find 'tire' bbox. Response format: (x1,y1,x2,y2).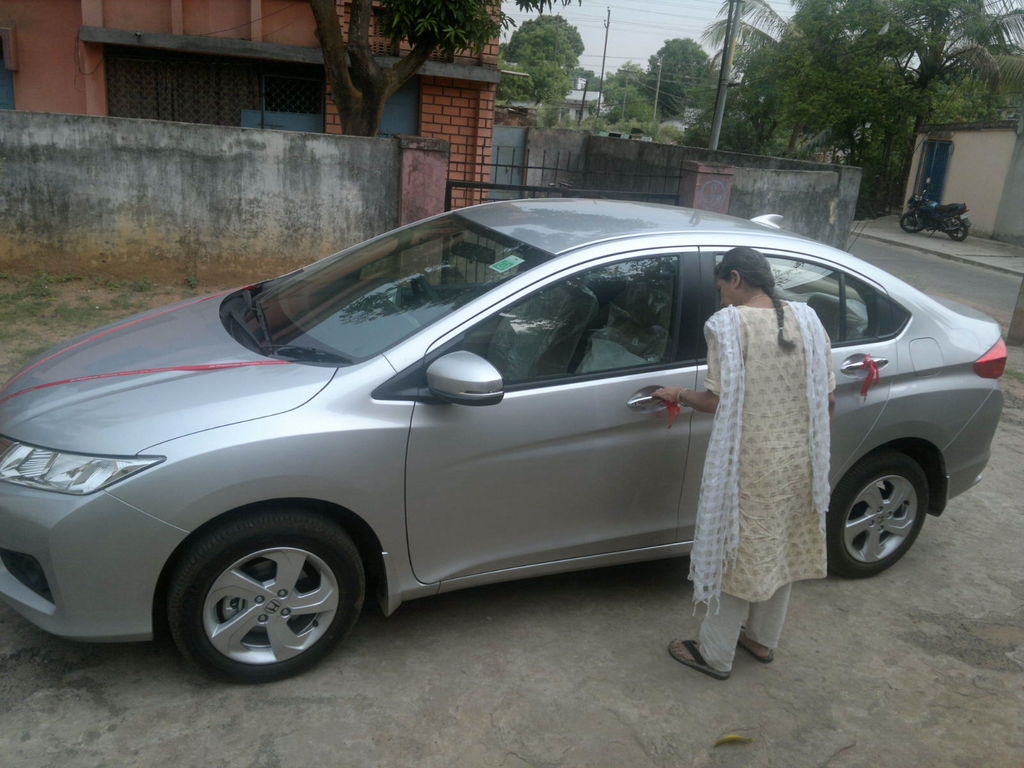
(830,452,931,575).
